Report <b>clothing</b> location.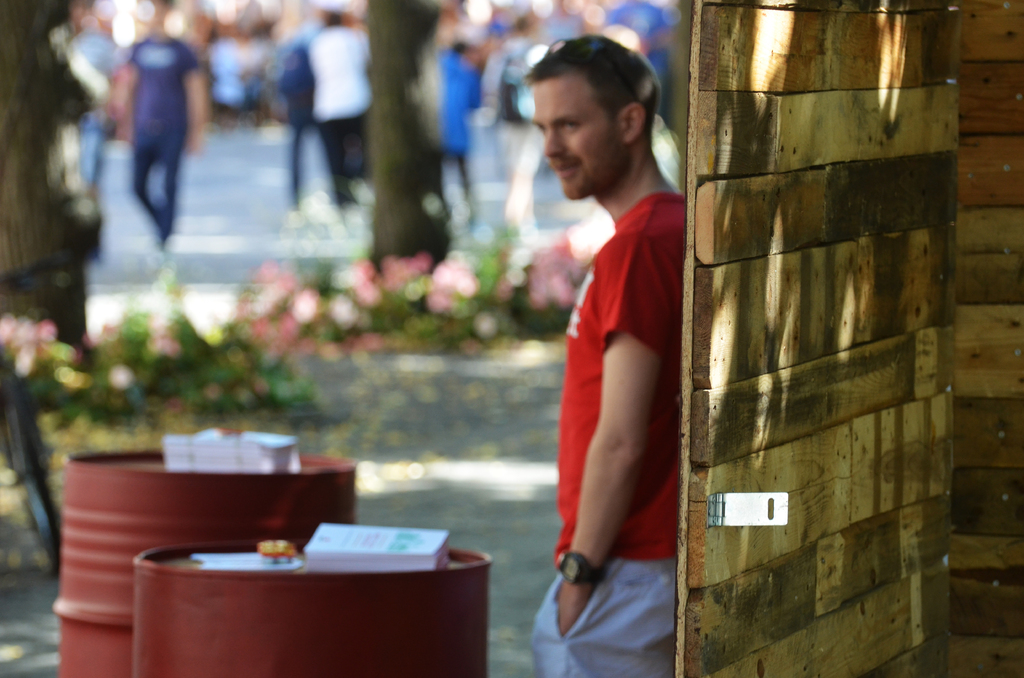
Report: rect(124, 37, 199, 247).
